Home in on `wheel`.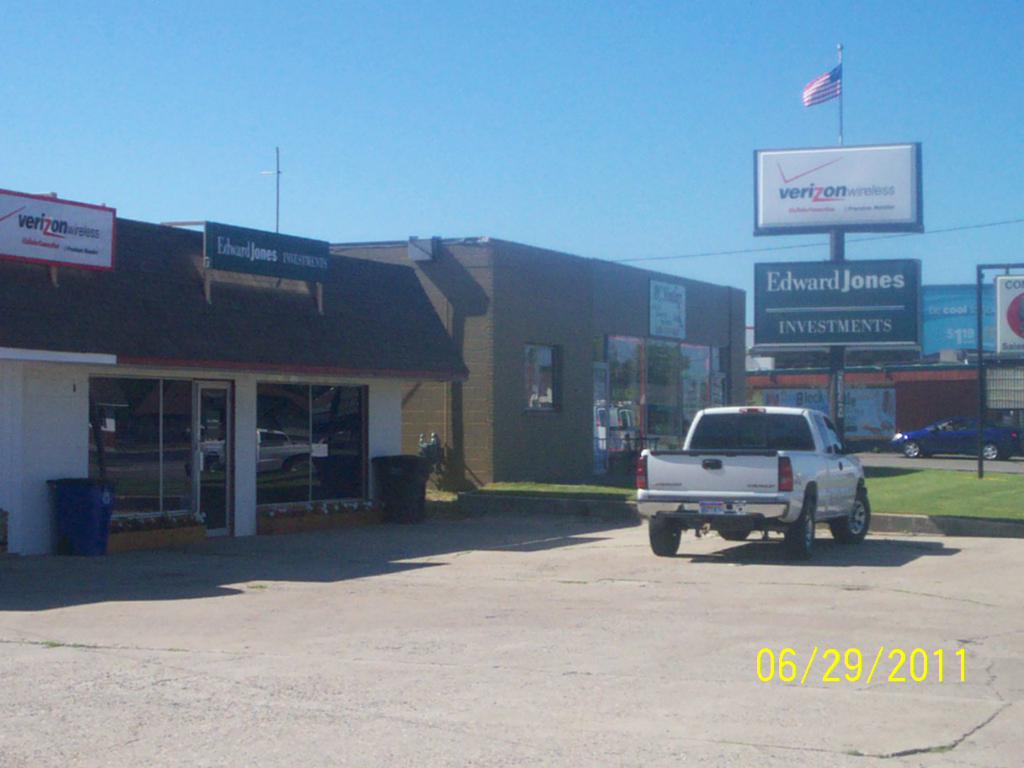
Homed in at bbox=(718, 532, 749, 543).
